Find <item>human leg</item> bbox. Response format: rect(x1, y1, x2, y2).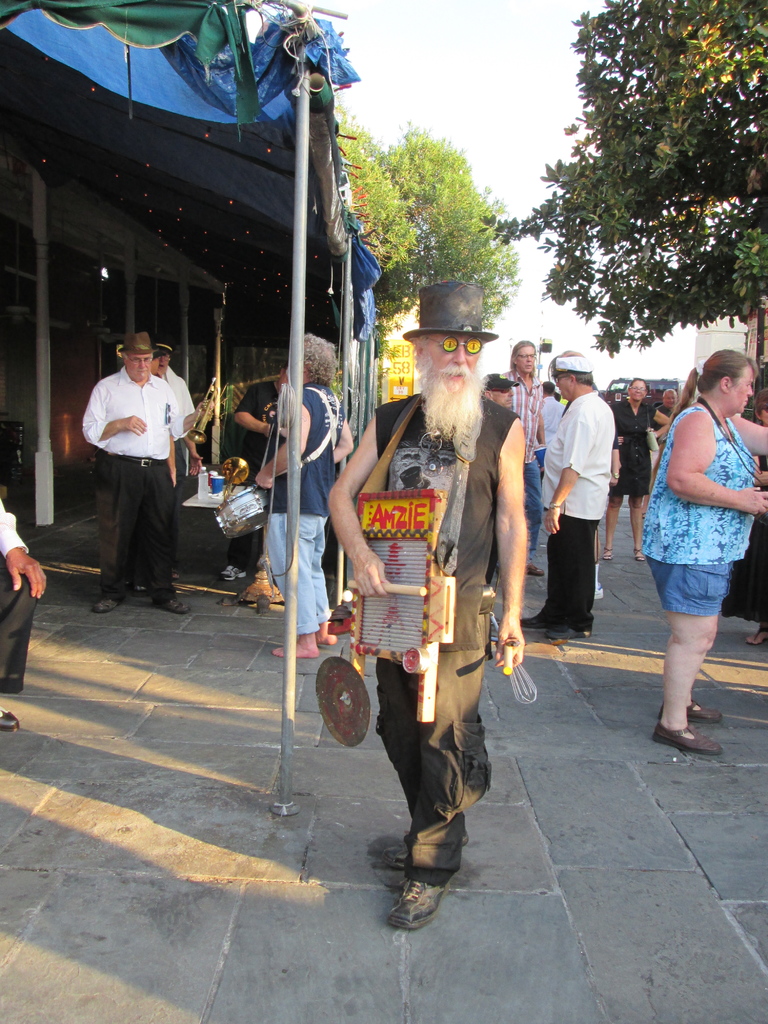
rect(306, 525, 338, 648).
